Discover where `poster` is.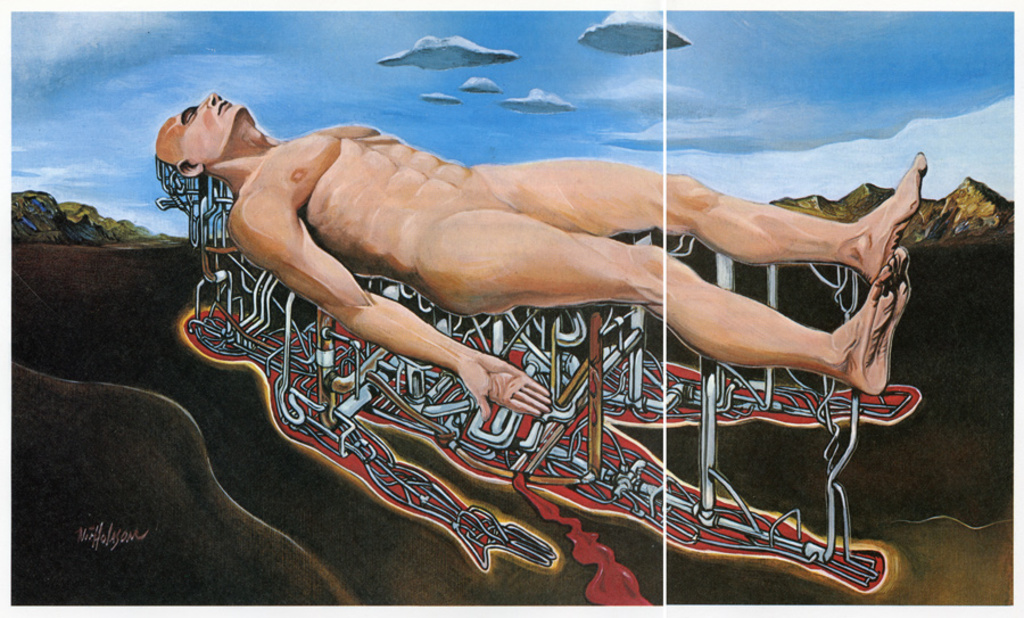
Discovered at box=[2, 0, 1023, 617].
